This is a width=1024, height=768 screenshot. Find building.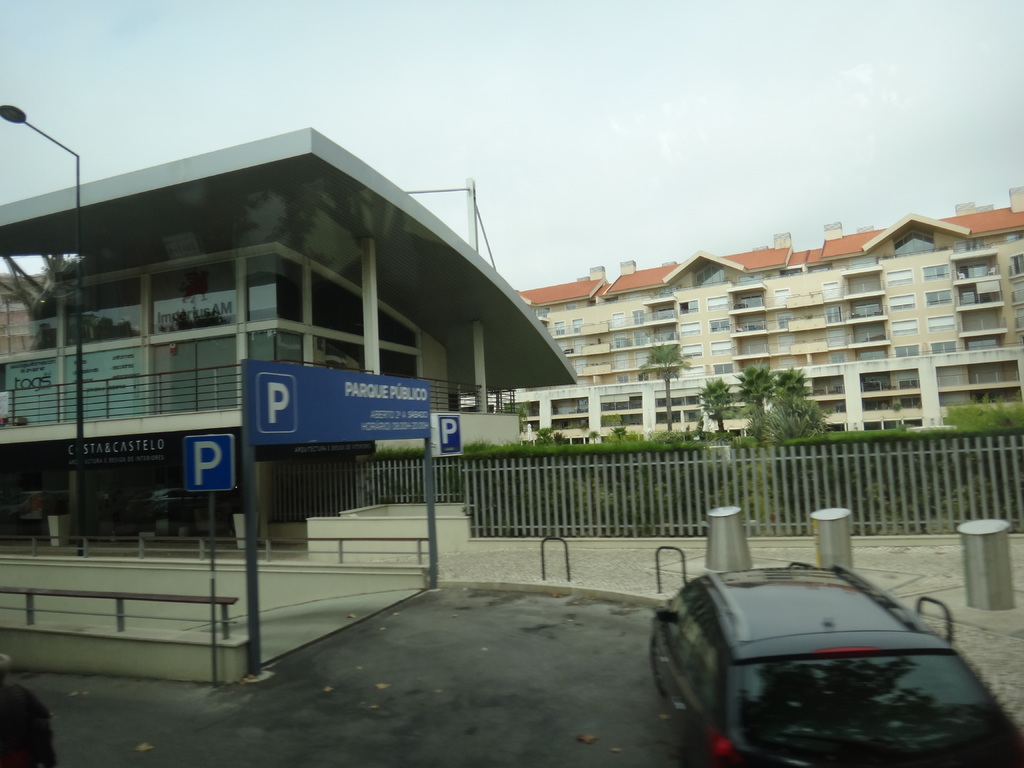
Bounding box: Rect(458, 184, 1023, 449).
